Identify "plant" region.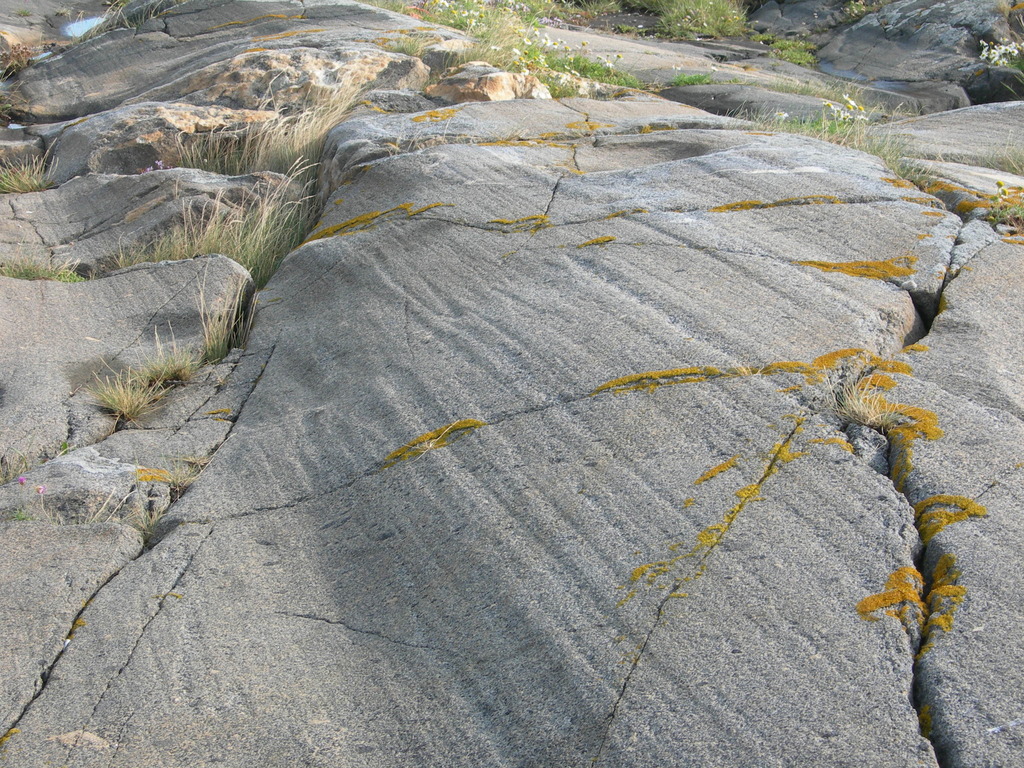
Region: rect(86, 0, 131, 40).
